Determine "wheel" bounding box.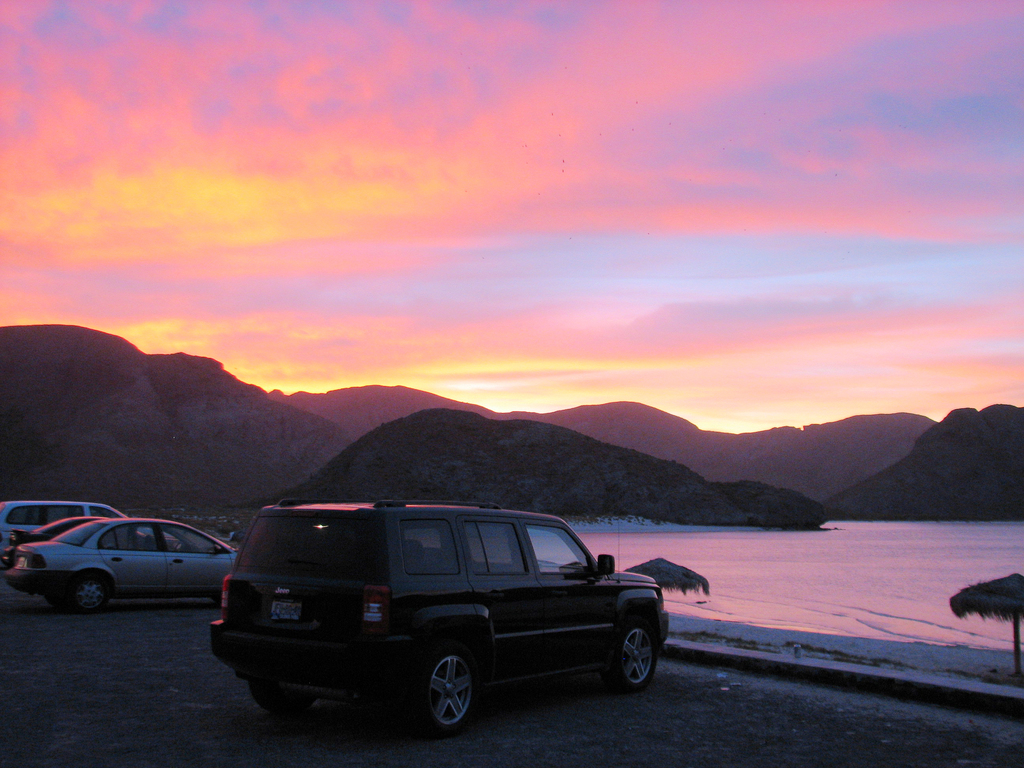
Determined: rect(609, 611, 662, 692).
